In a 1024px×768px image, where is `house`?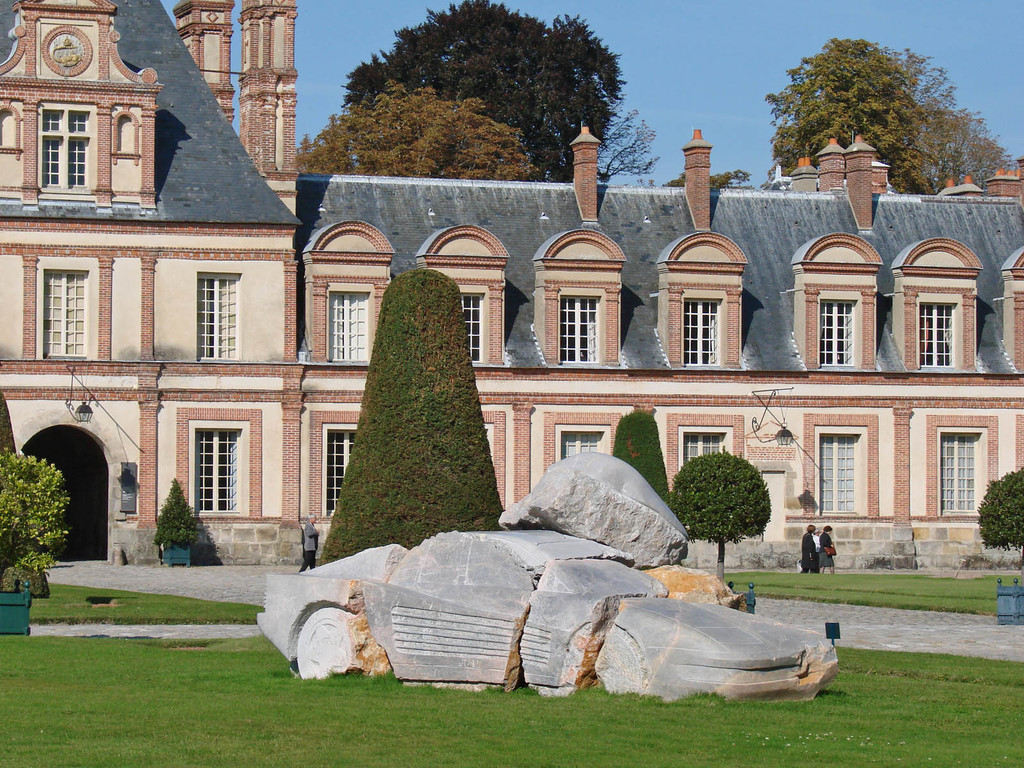
BBox(0, 0, 1023, 570).
